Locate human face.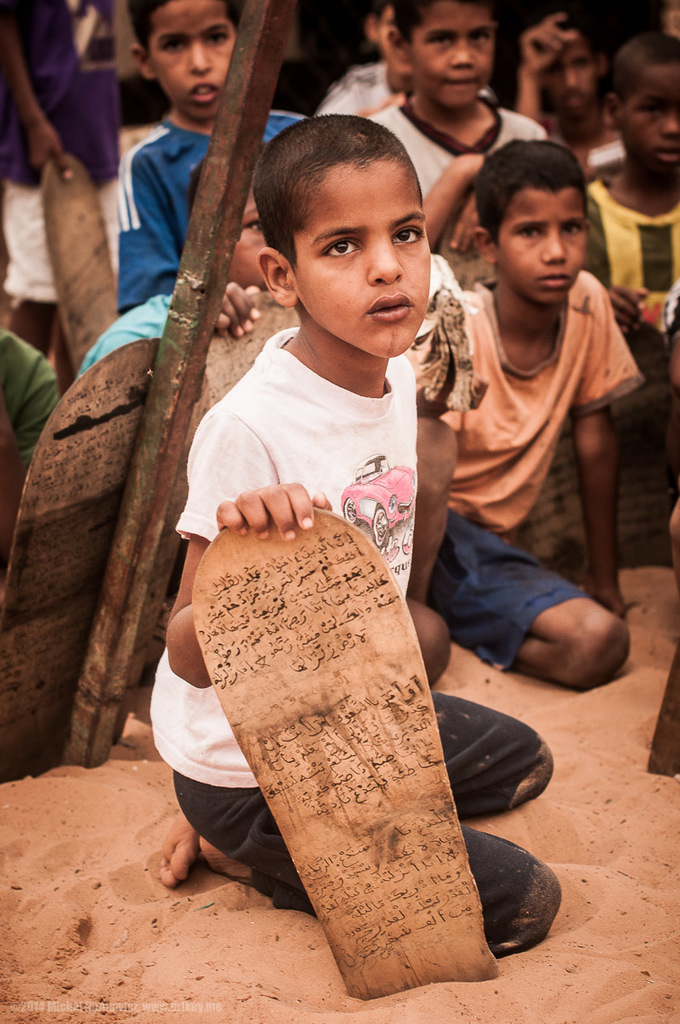
Bounding box: bbox=[230, 197, 272, 286].
